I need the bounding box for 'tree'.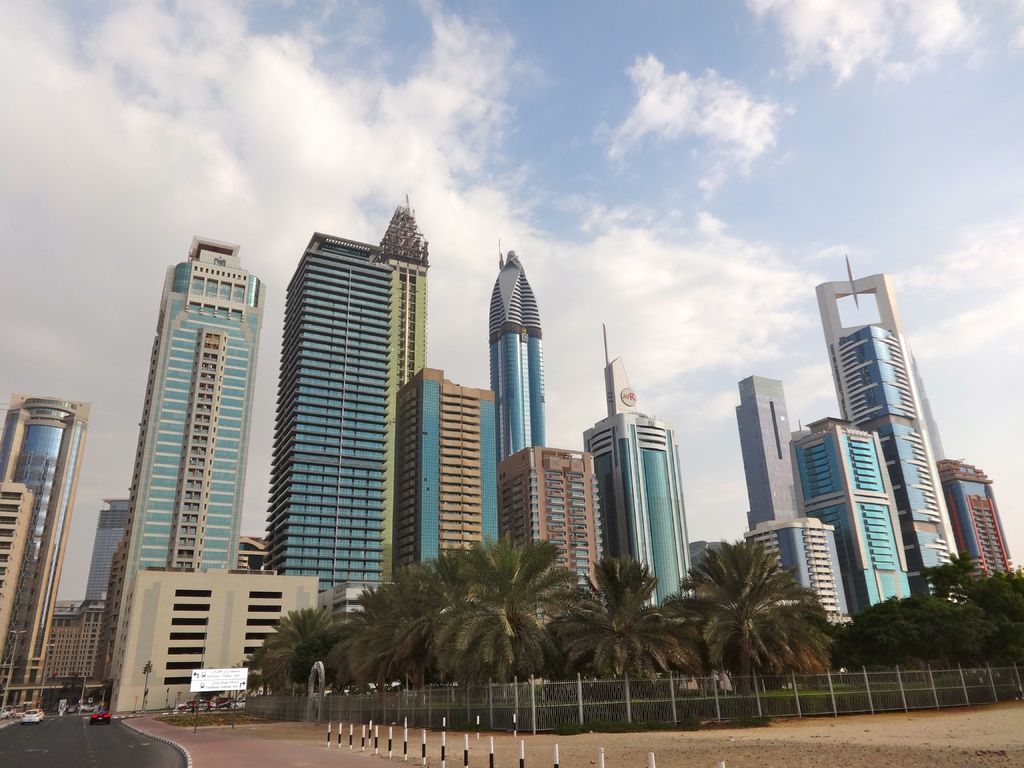
Here it is: <region>228, 663, 263, 695</region>.
